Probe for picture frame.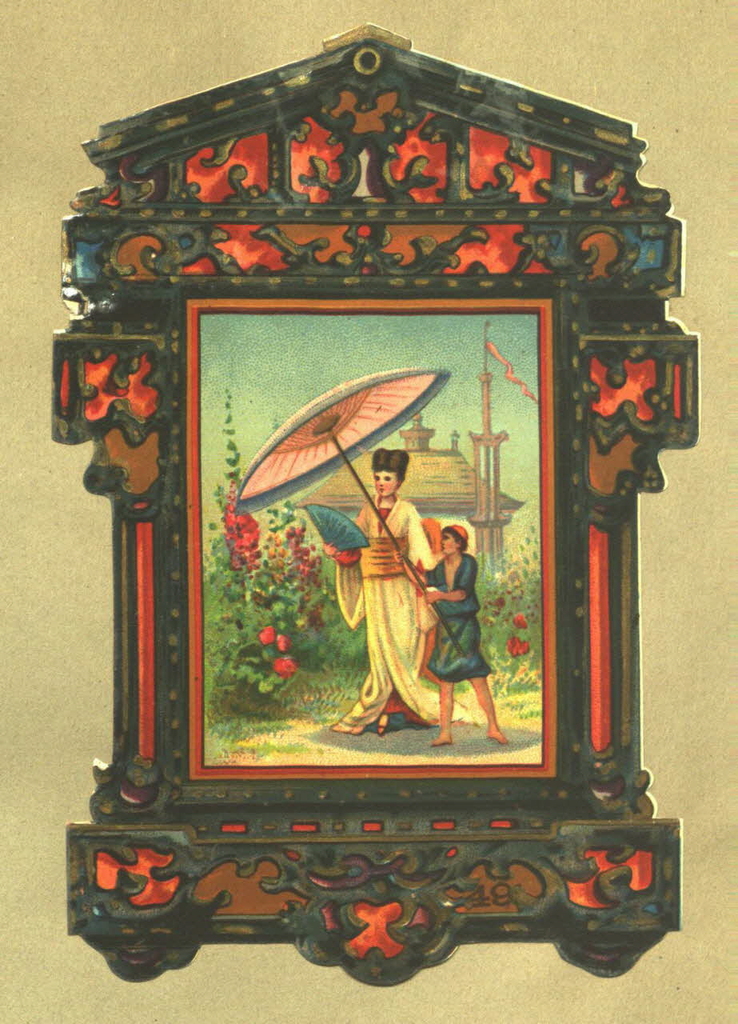
Probe result: 52/24/697/990.
